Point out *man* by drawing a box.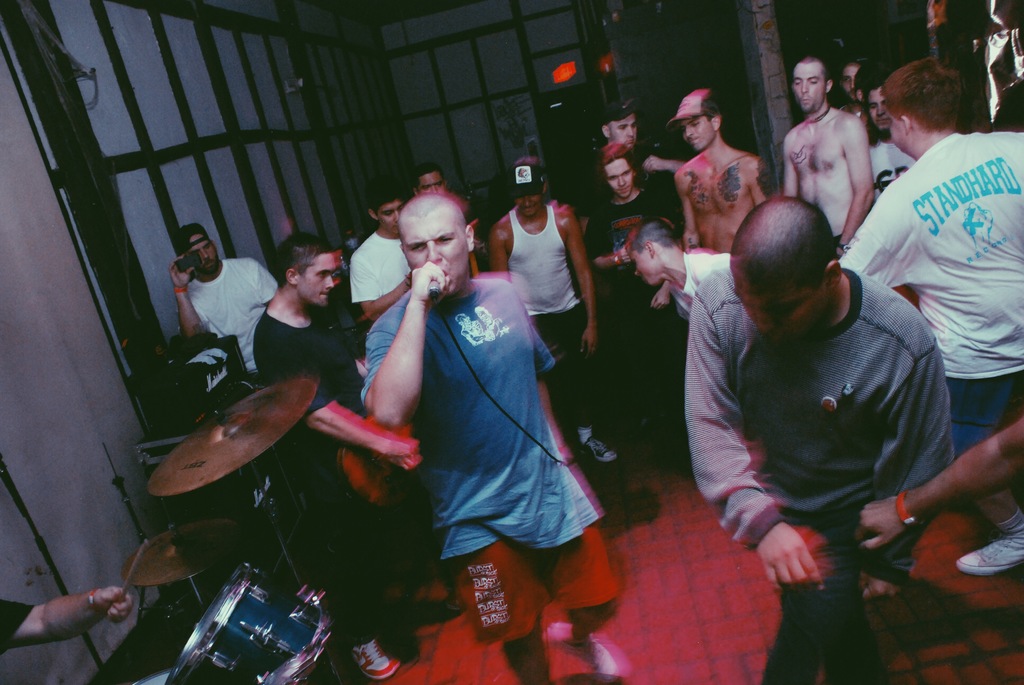
bbox=(837, 59, 1023, 572).
